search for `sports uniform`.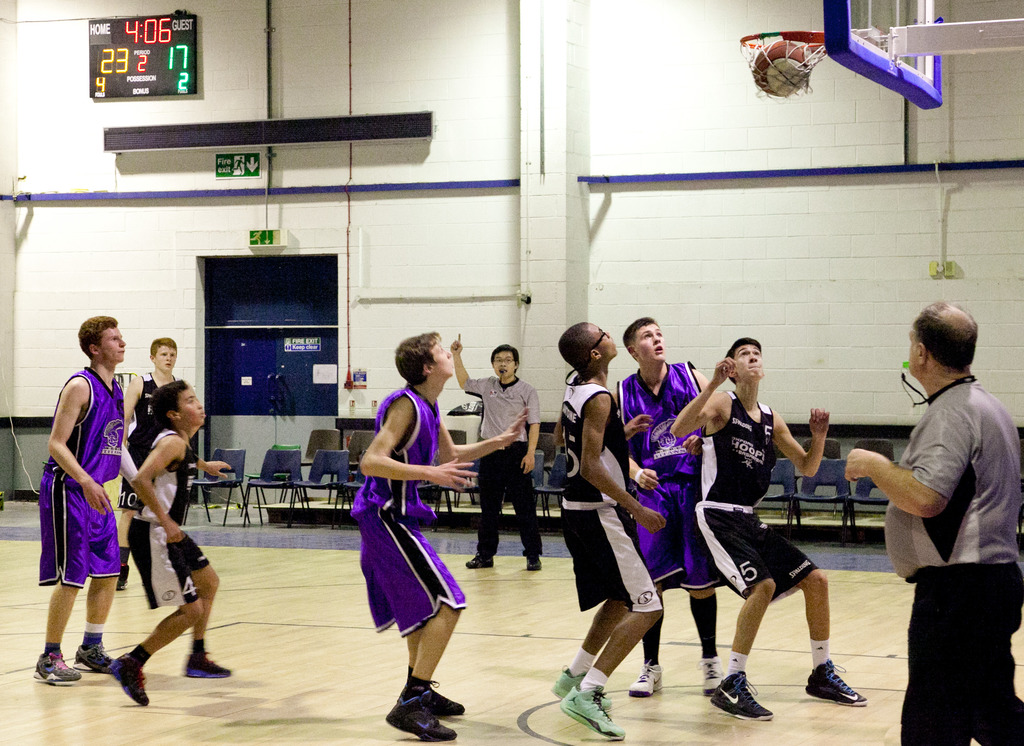
Found at [x1=692, y1=393, x2=824, y2=610].
